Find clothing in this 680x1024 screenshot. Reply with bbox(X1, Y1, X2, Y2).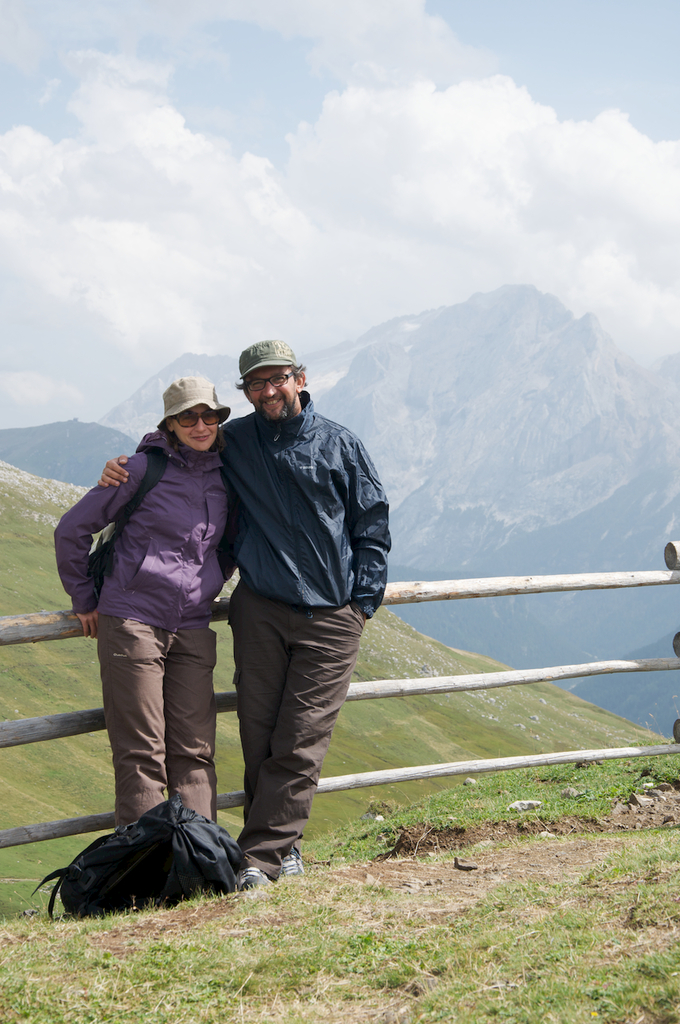
bbox(230, 332, 303, 389).
